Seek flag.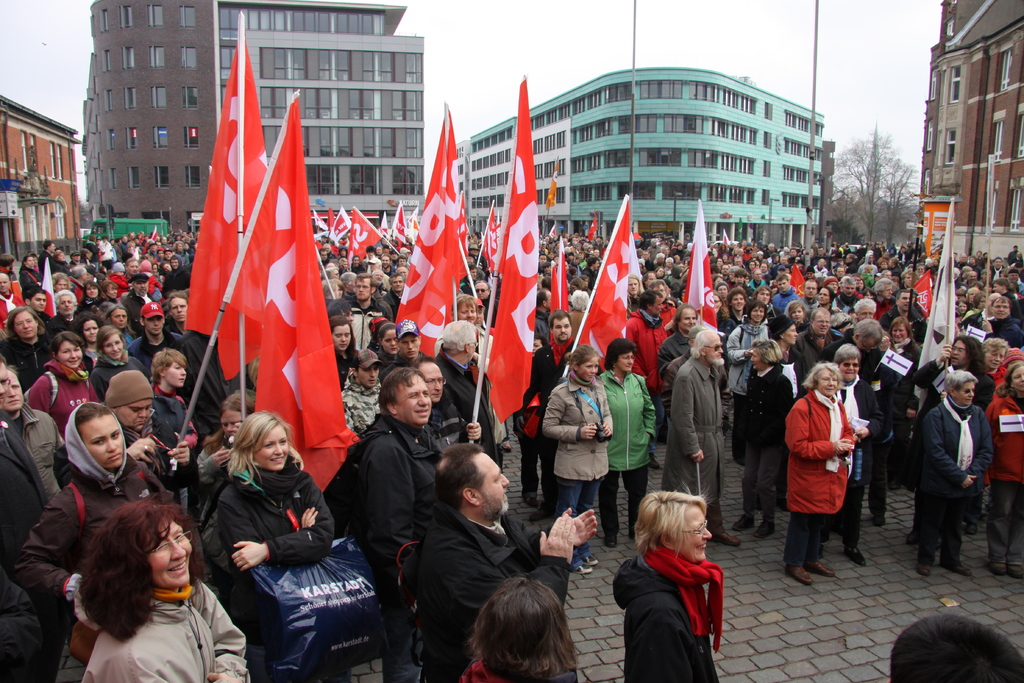
[left=148, top=225, right=163, bottom=248].
